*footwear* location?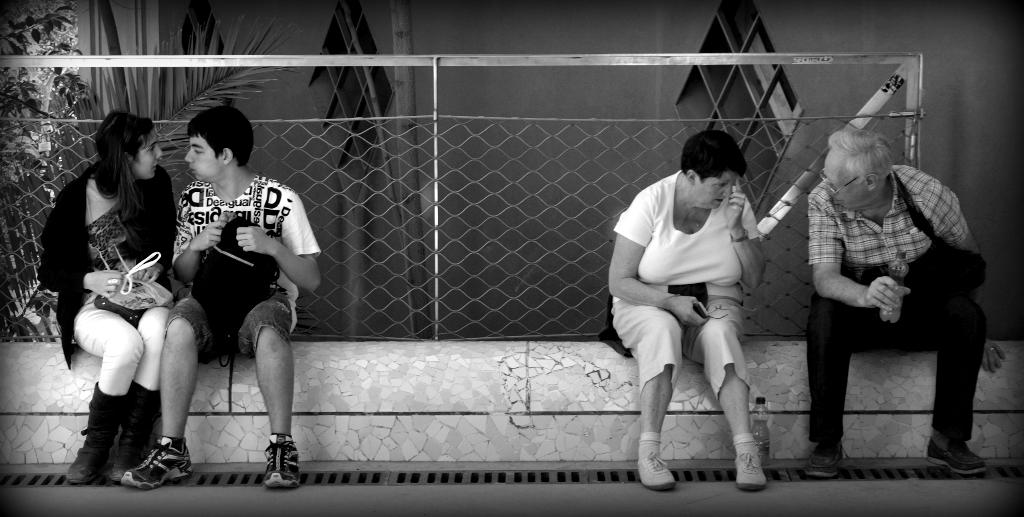
<box>722,442,768,493</box>
